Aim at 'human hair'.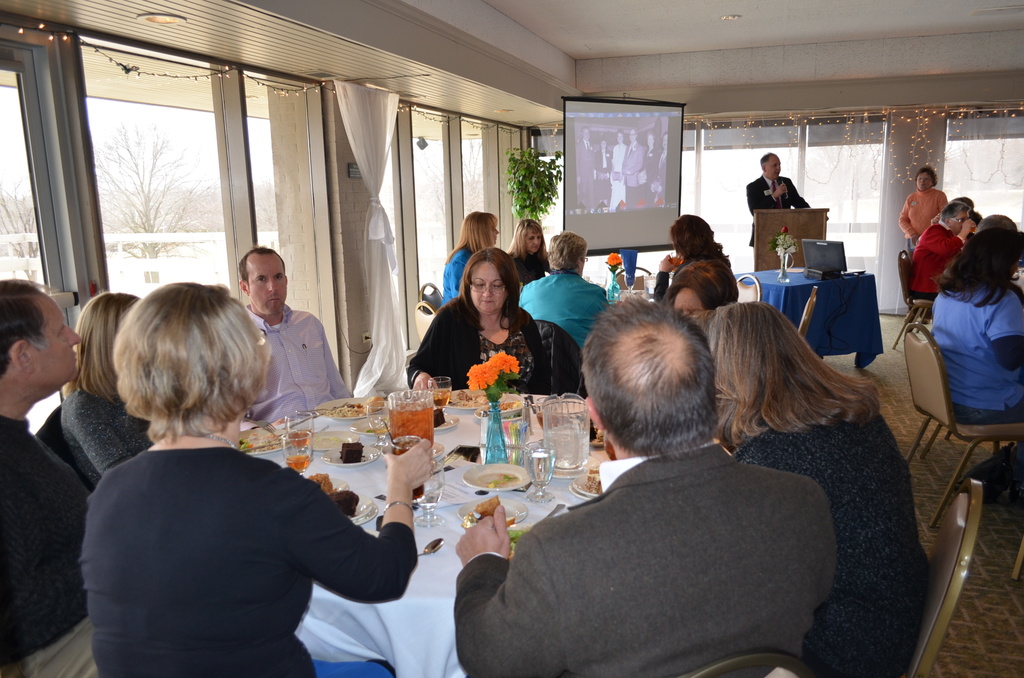
Aimed at <region>63, 289, 138, 400</region>.
